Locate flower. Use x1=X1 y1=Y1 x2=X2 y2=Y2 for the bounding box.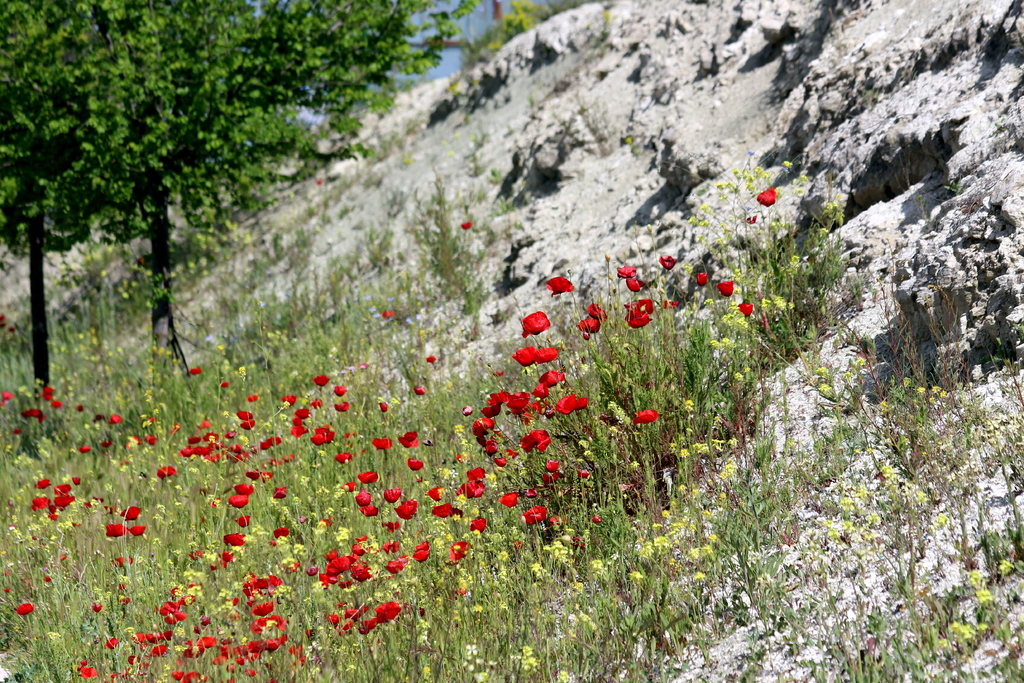
x1=77 y1=445 x2=83 y2=453.
